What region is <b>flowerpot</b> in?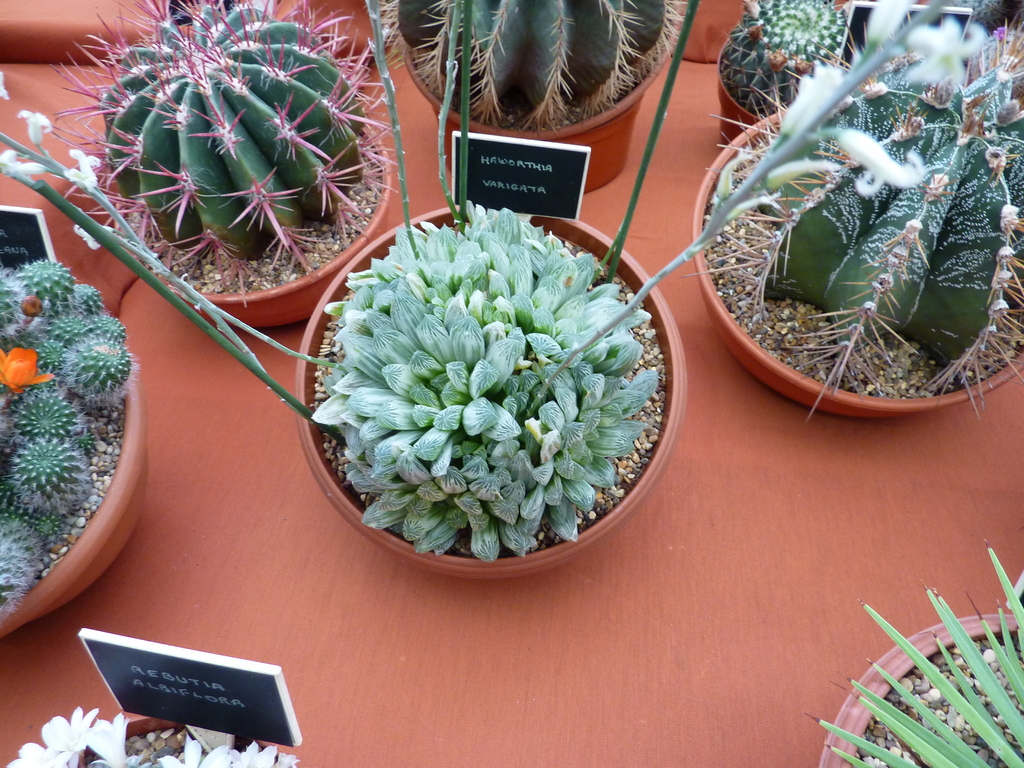
box=[817, 605, 1023, 767].
